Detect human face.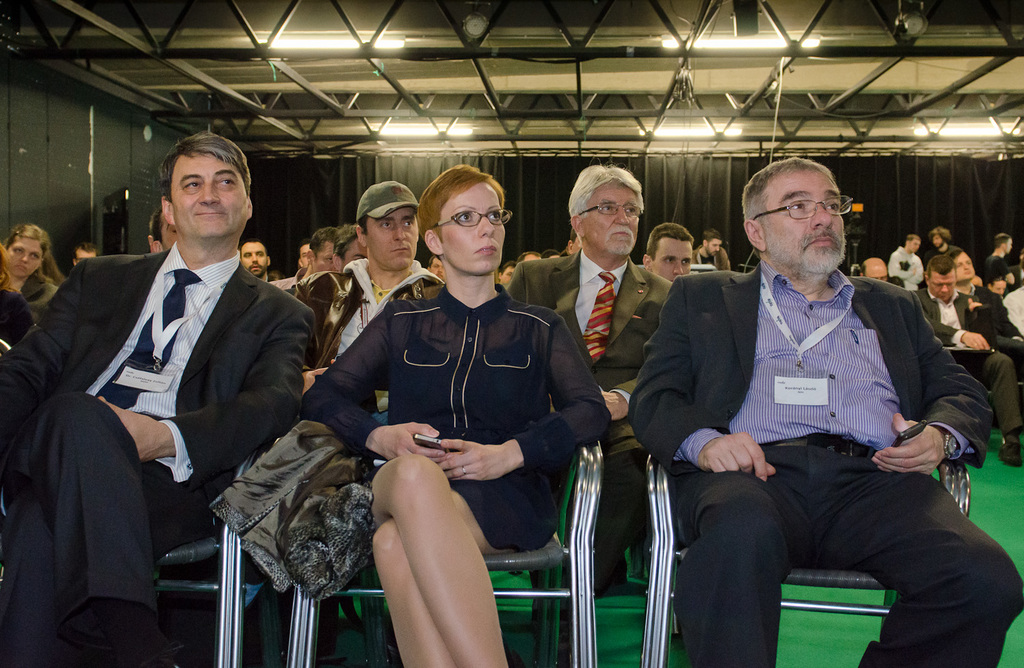
Detected at l=765, t=168, r=845, b=274.
